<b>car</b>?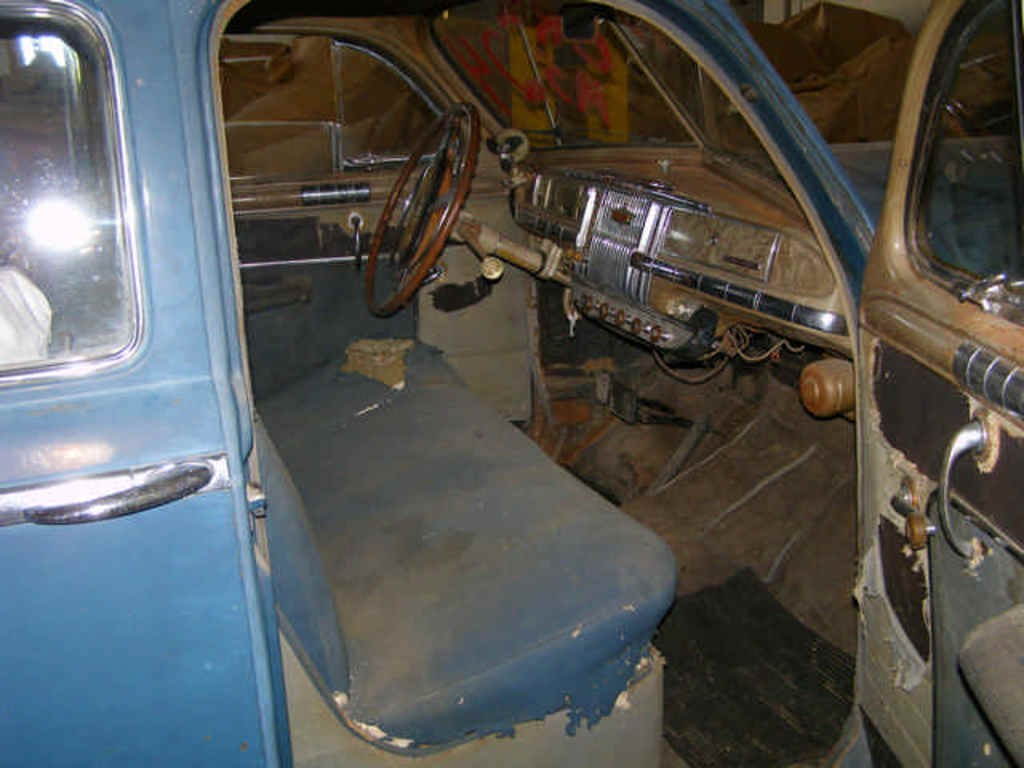
<region>0, 0, 1022, 766</region>
